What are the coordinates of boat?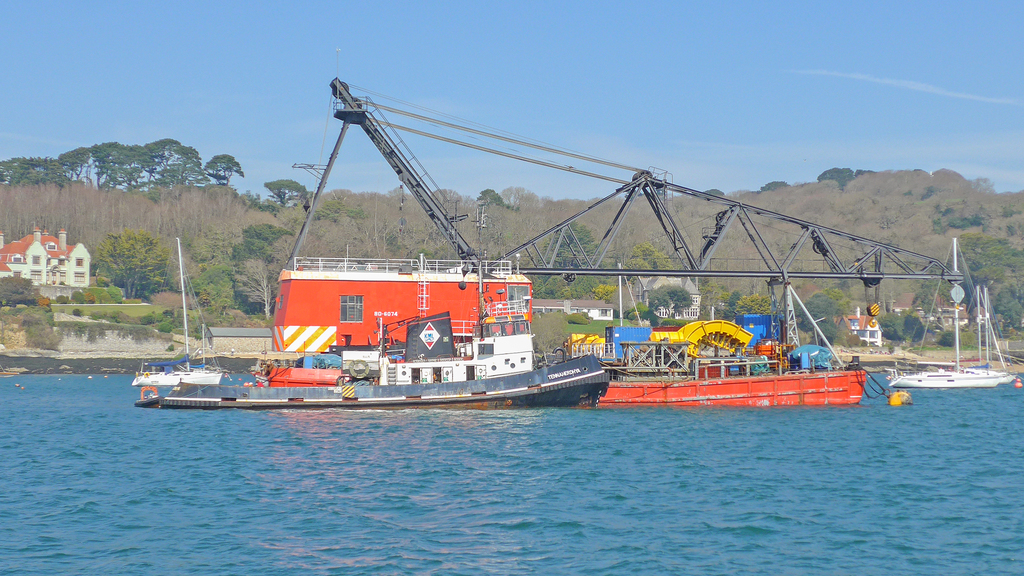
box(888, 236, 1015, 389).
